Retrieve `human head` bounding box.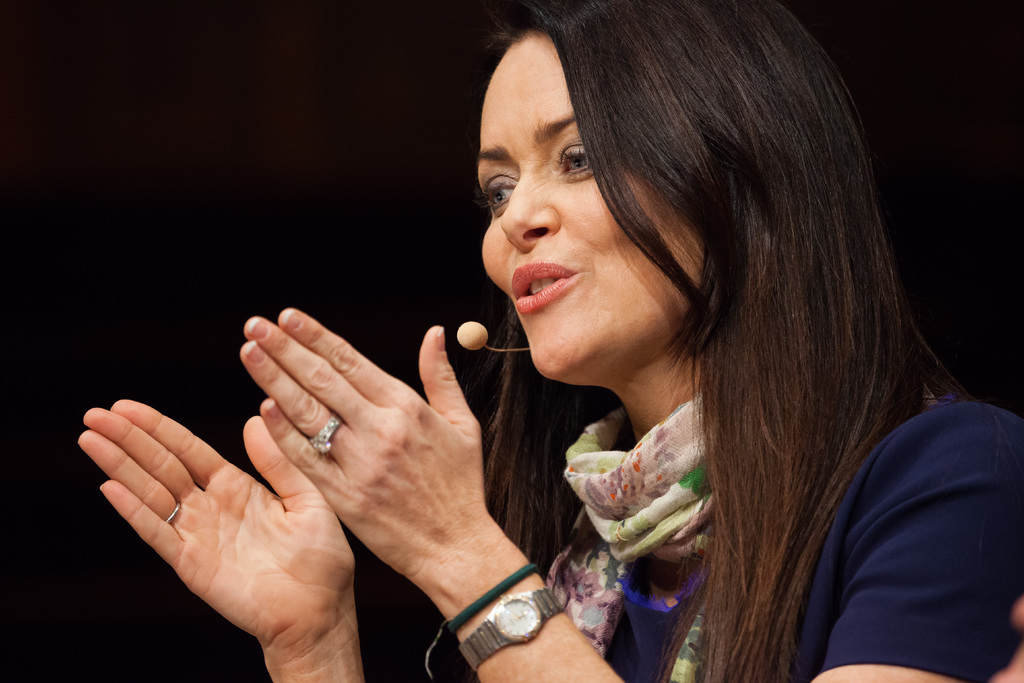
Bounding box: BBox(462, 26, 781, 366).
